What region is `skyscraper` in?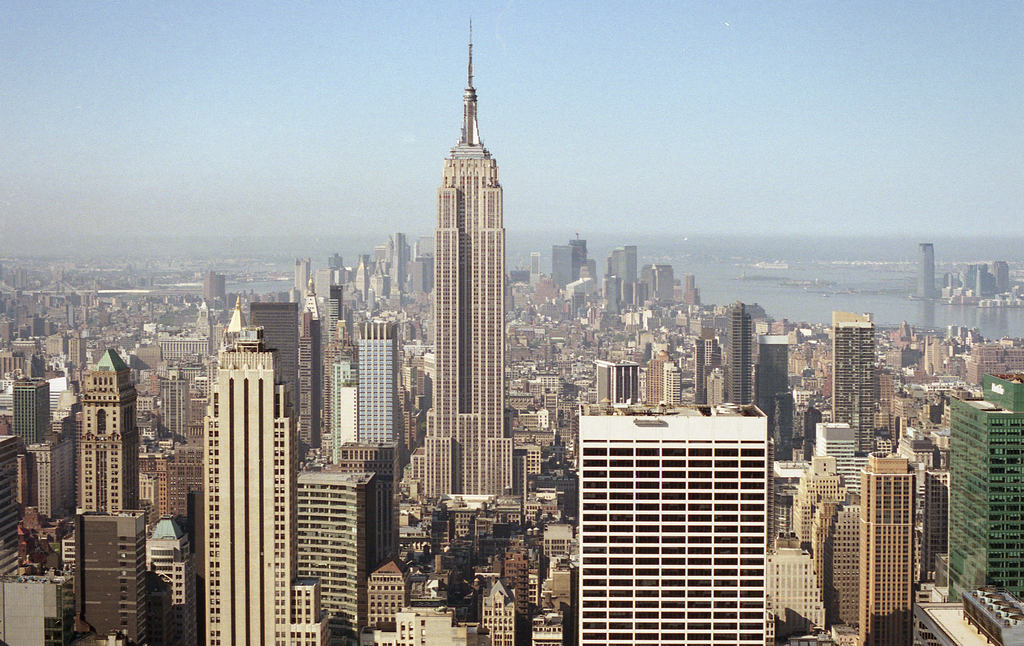
(204,323,330,643).
